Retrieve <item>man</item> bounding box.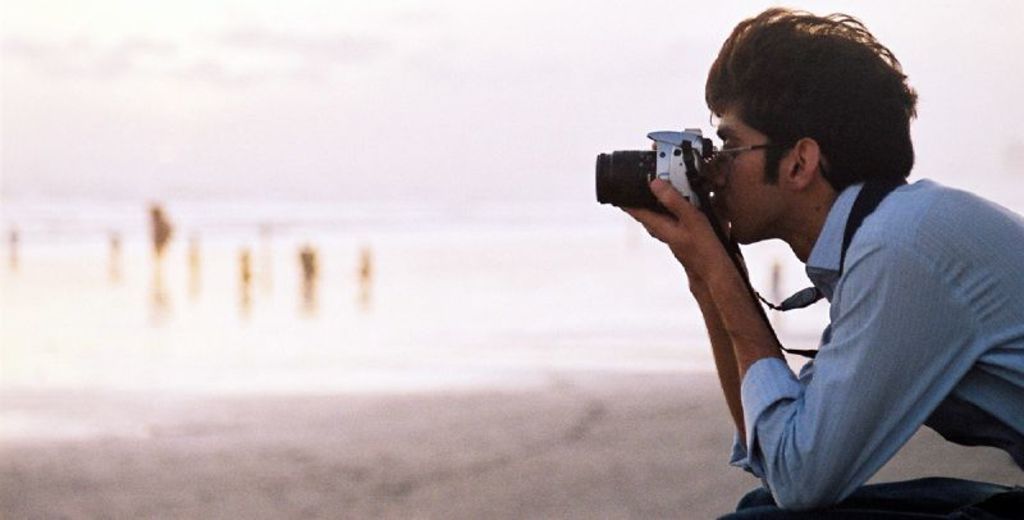
Bounding box: left=646, top=24, right=1011, bottom=519.
